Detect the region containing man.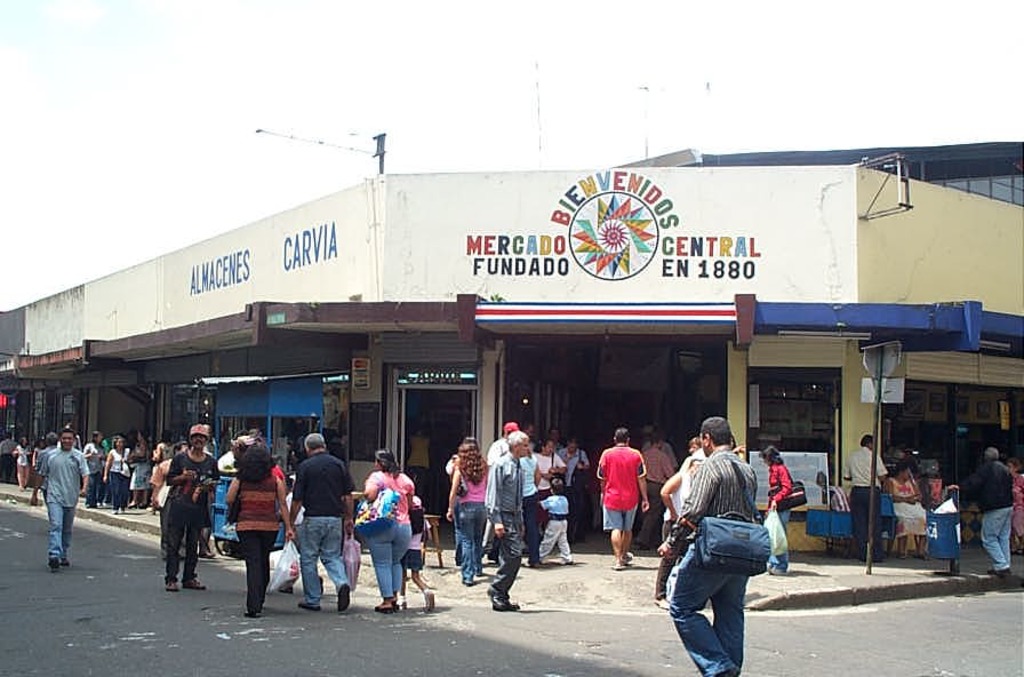
left=27, top=427, right=90, bottom=568.
